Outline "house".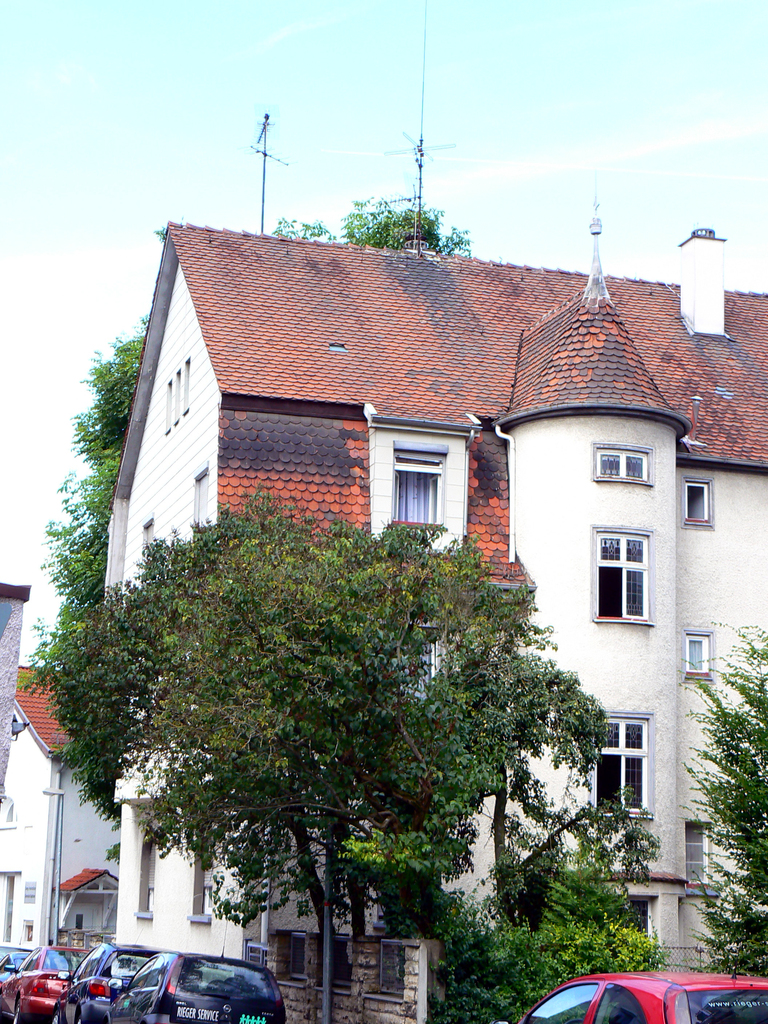
Outline: bbox=(76, 203, 742, 927).
